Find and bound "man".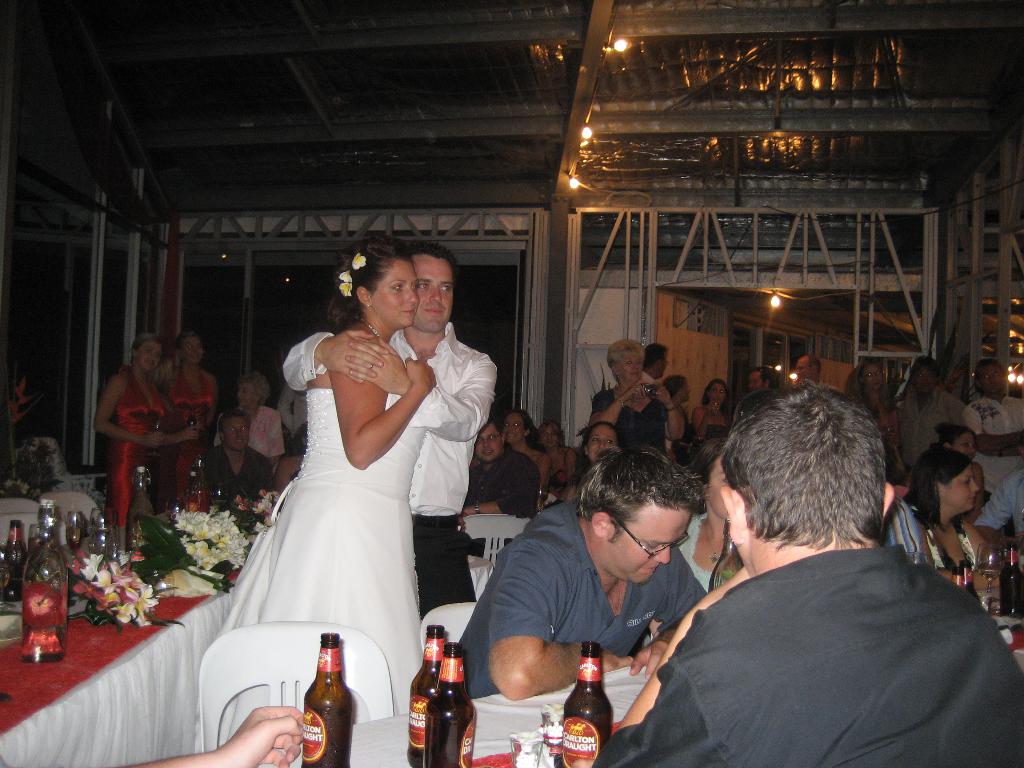
Bound: {"x1": 207, "y1": 408, "x2": 276, "y2": 500}.
